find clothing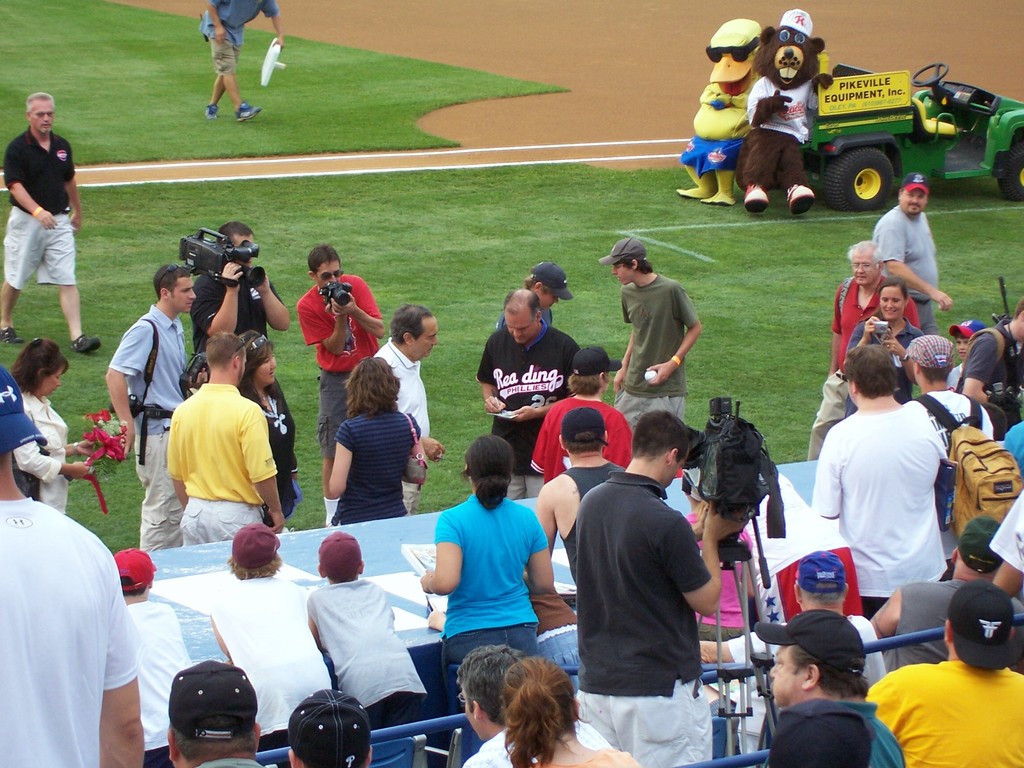
420,504,549,638
